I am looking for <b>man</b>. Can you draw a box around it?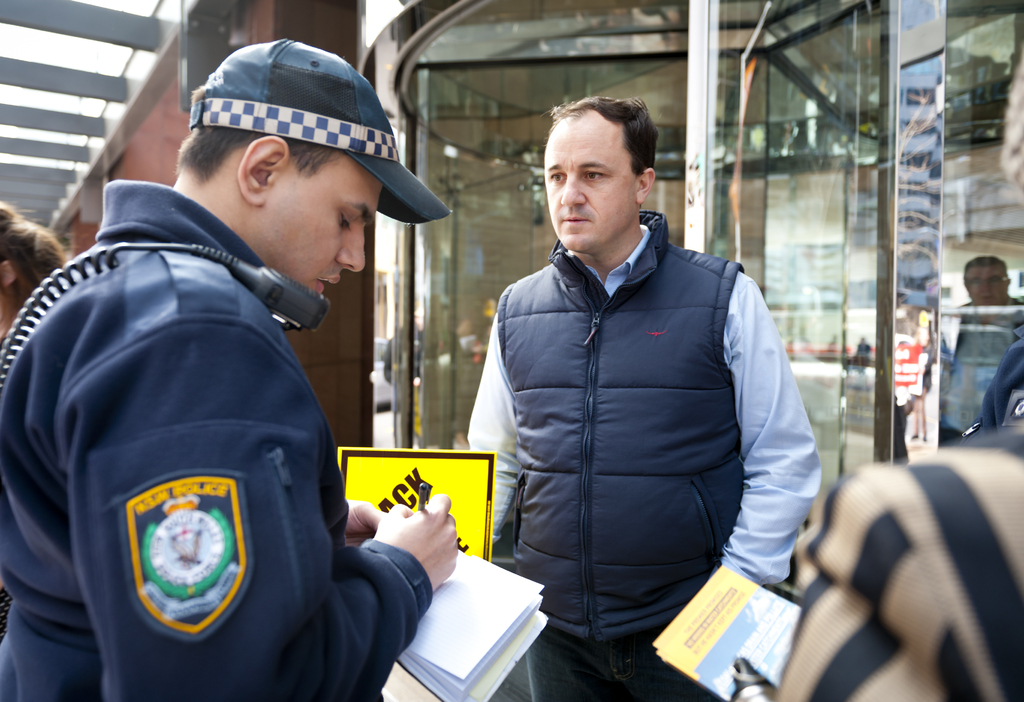
Sure, the bounding box is detection(19, 32, 481, 701).
